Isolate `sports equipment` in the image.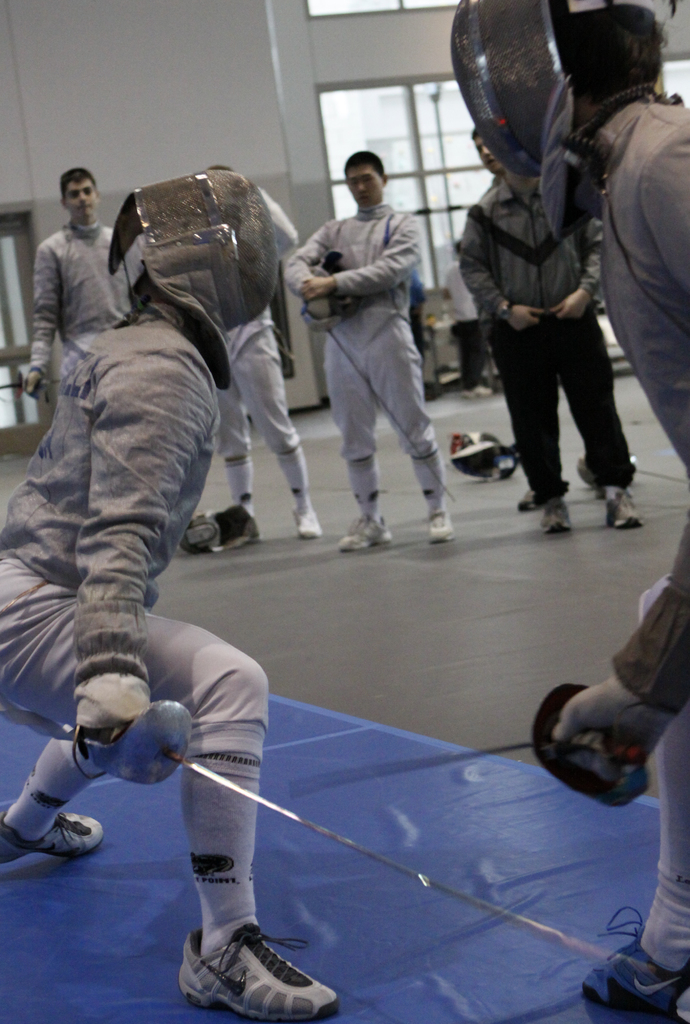
Isolated region: select_region(0, 794, 103, 863).
